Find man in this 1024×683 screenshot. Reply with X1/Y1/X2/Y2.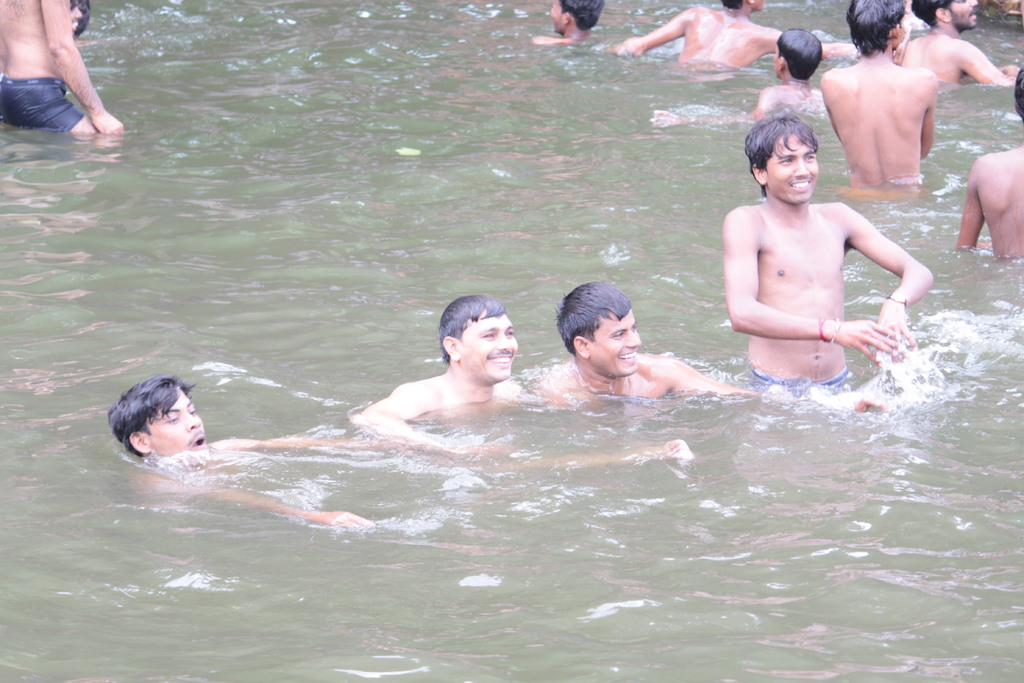
724/104/934/413.
